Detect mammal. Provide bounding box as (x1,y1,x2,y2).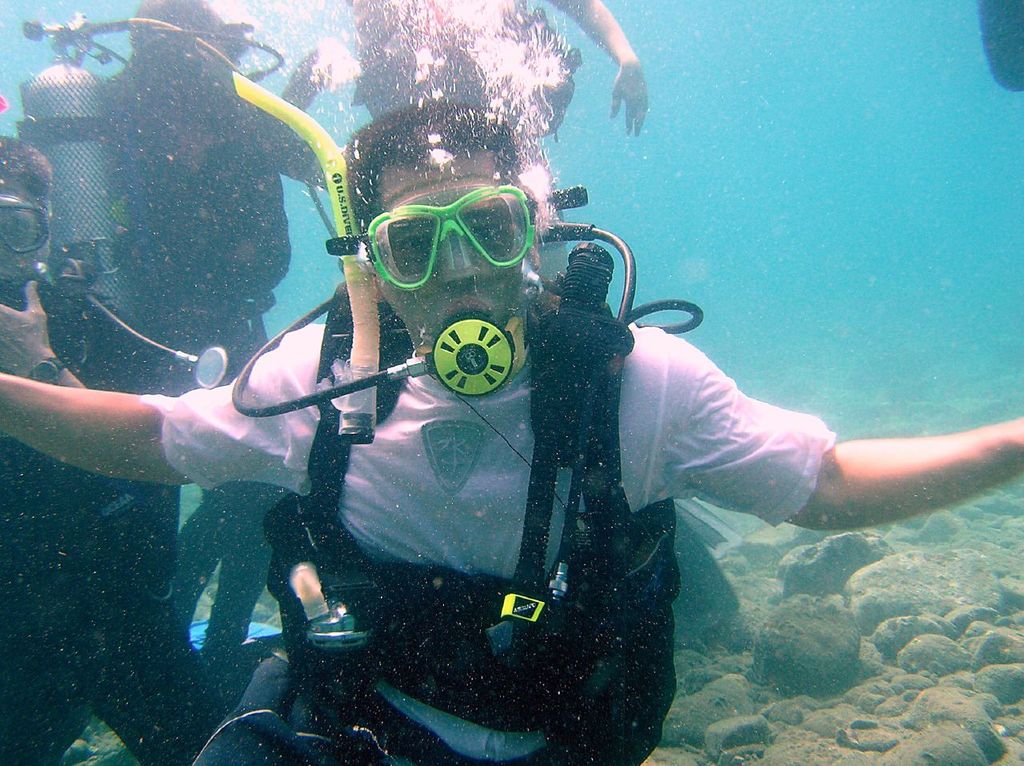
(347,0,646,131).
